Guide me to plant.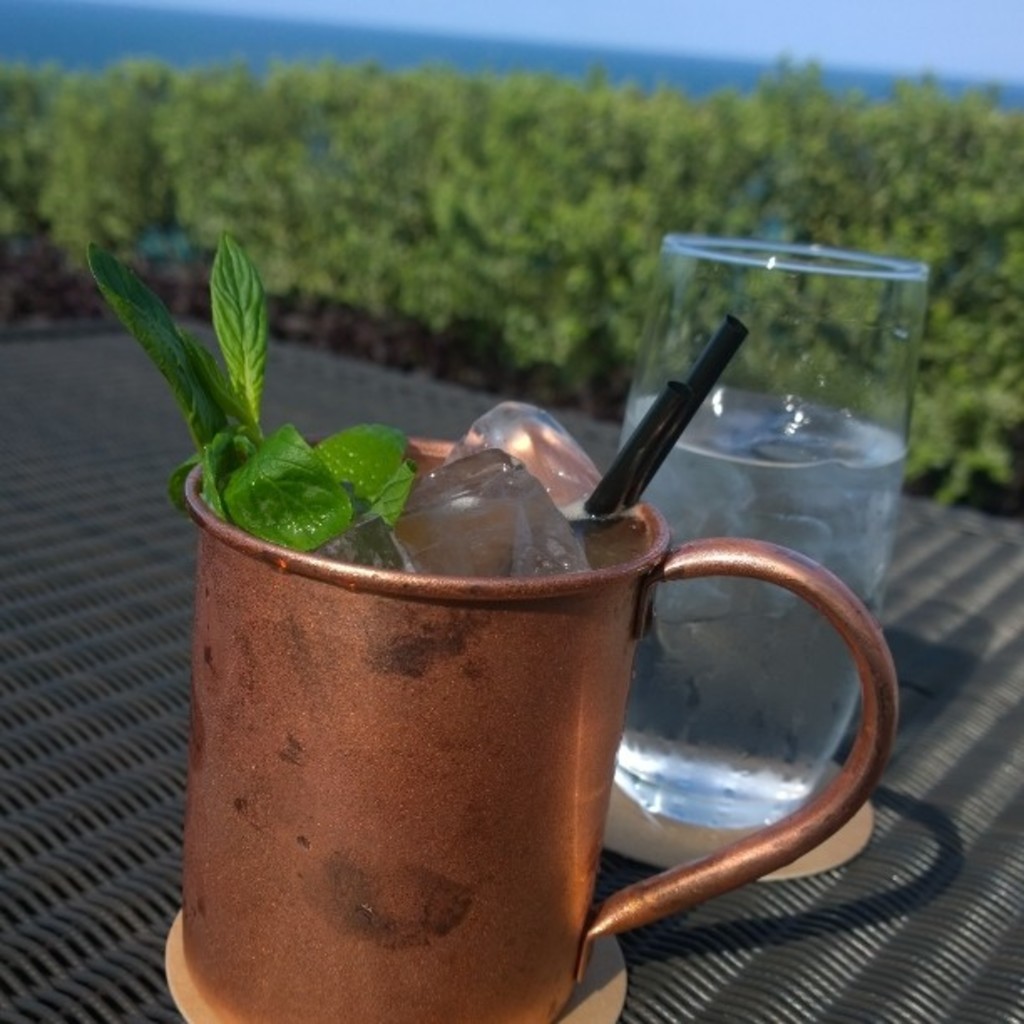
Guidance: [left=84, top=228, right=420, bottom=556].
